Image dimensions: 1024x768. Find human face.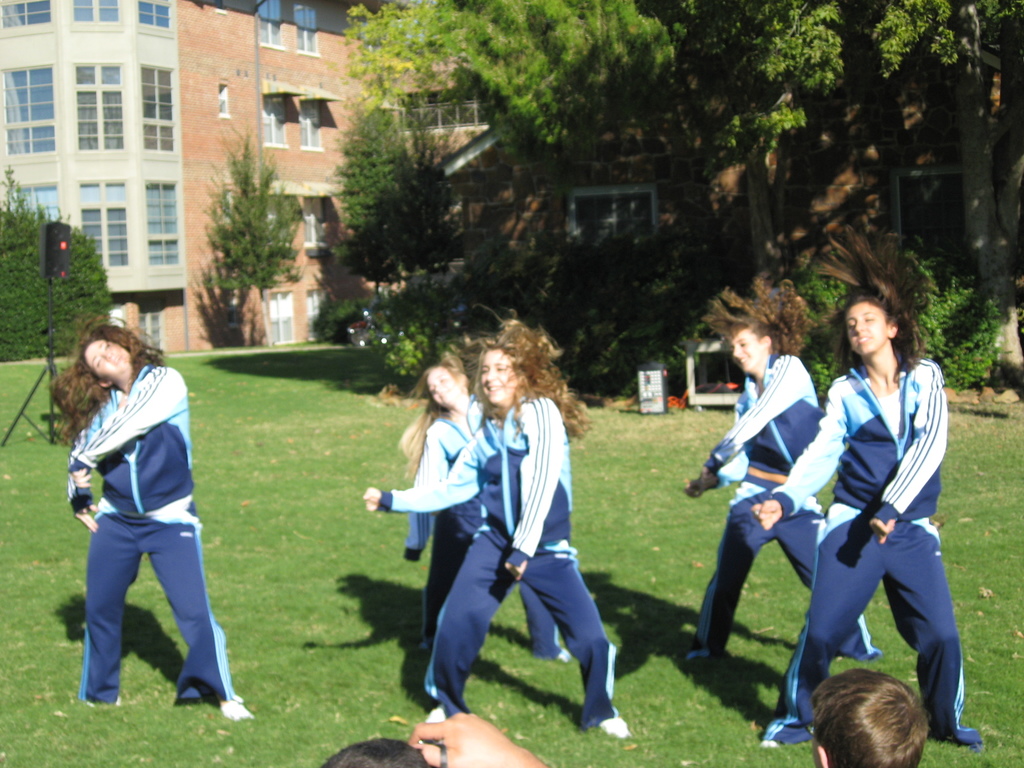
728 328 776 371.
